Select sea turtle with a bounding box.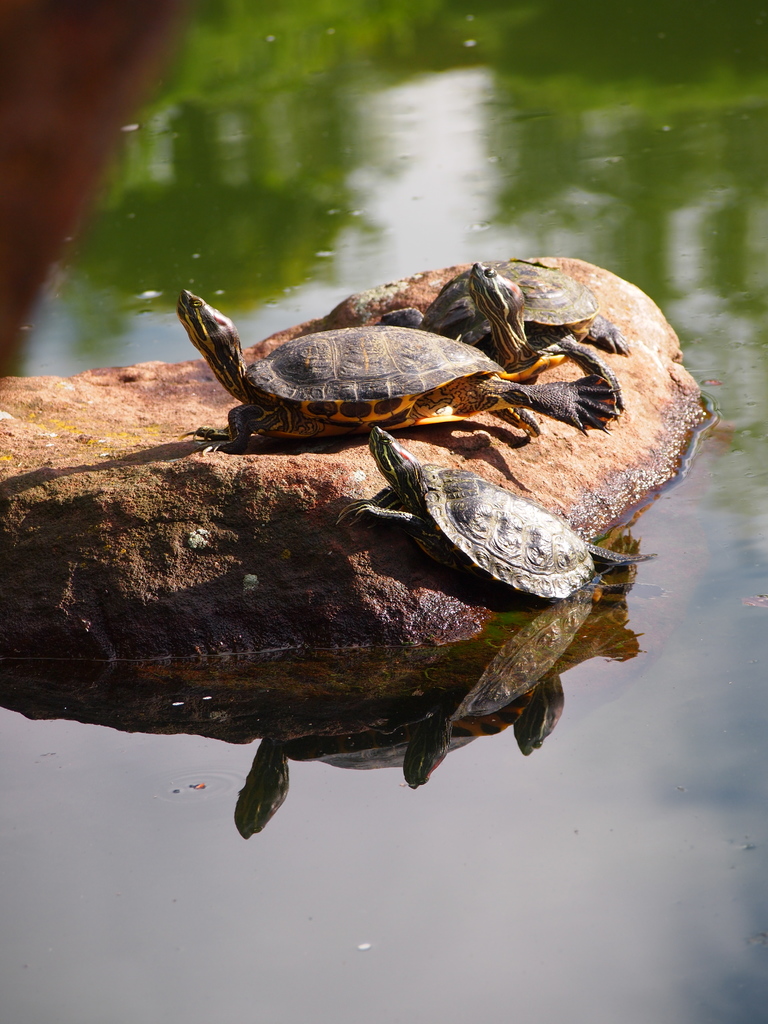
177,285,614,462.
